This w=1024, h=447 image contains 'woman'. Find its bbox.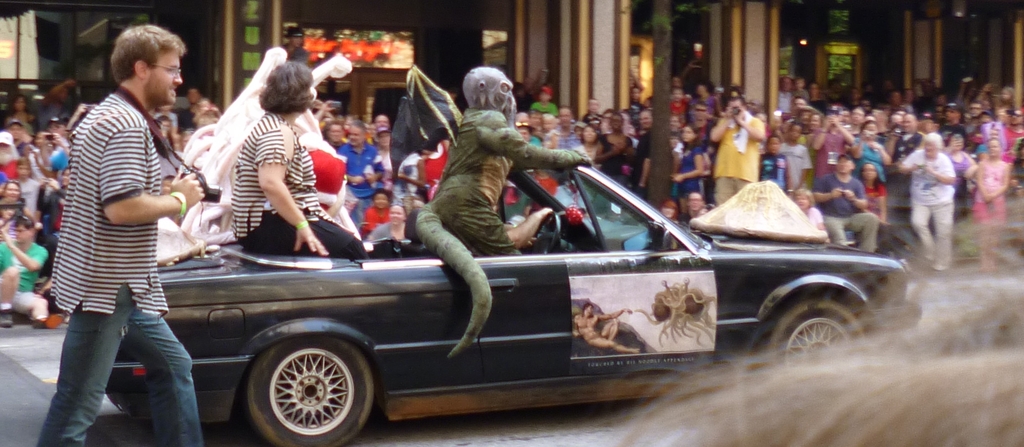
(left=971, top=139, right=1009, bottom=280).
